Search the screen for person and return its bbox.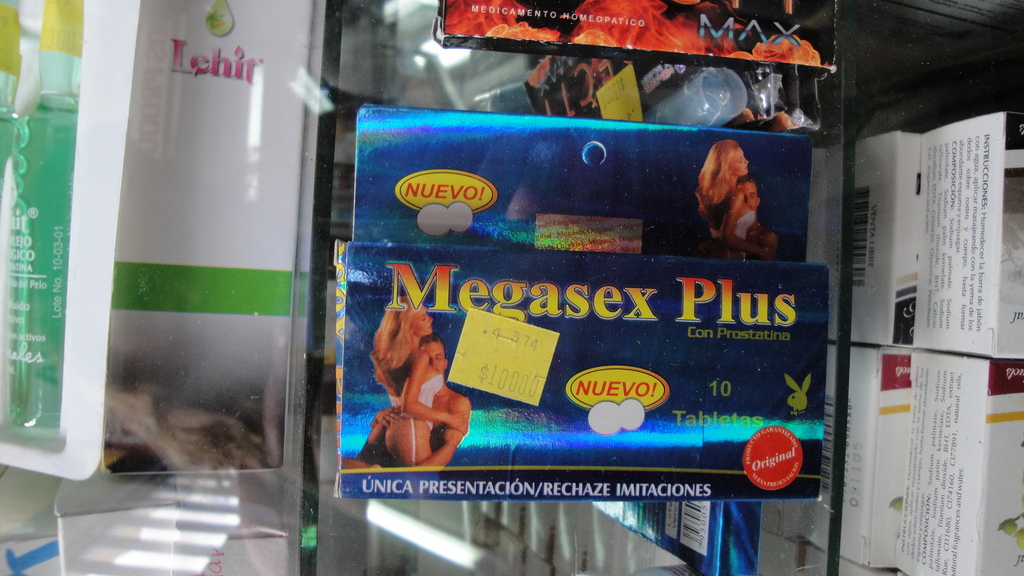
Found: rect(353, 333, 476, 465).
